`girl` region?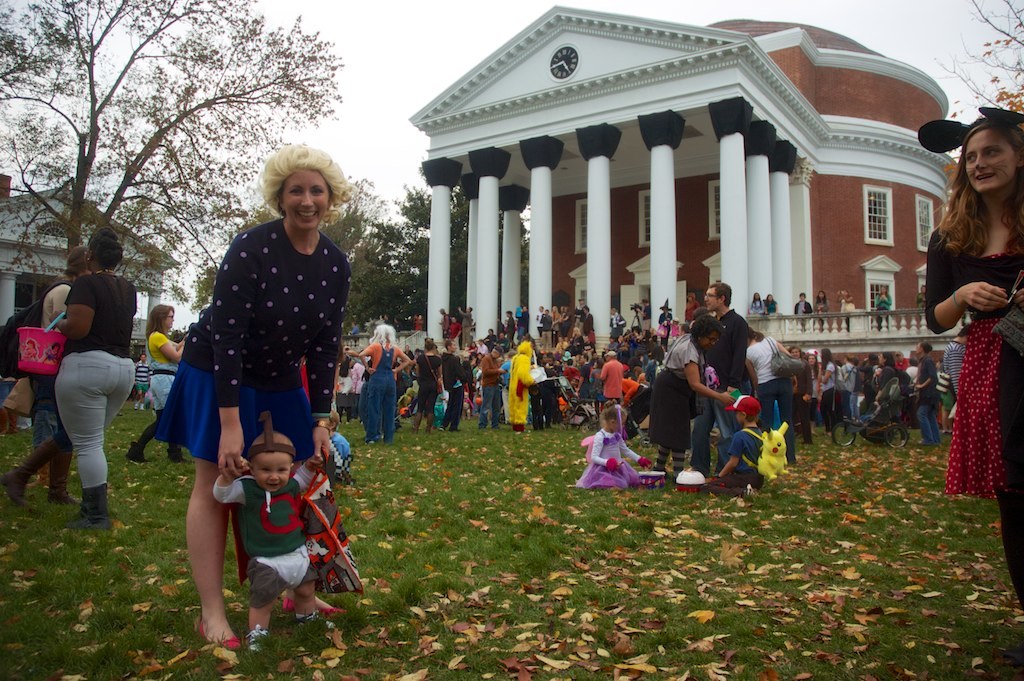
(937, 104, 1023, 579)
